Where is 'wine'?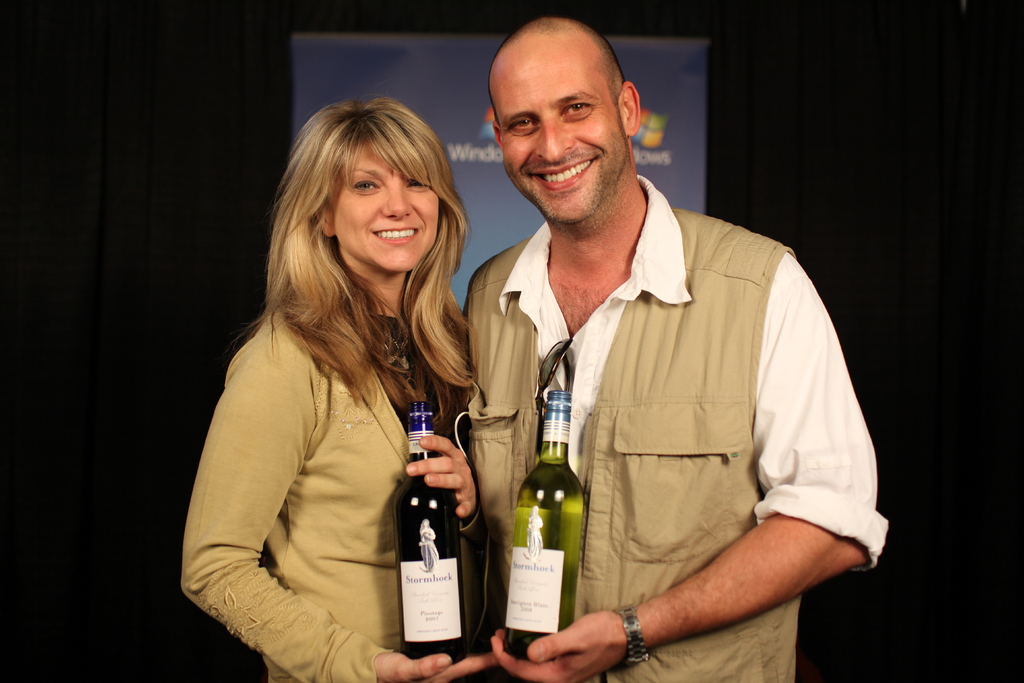
394 421 477 657.
